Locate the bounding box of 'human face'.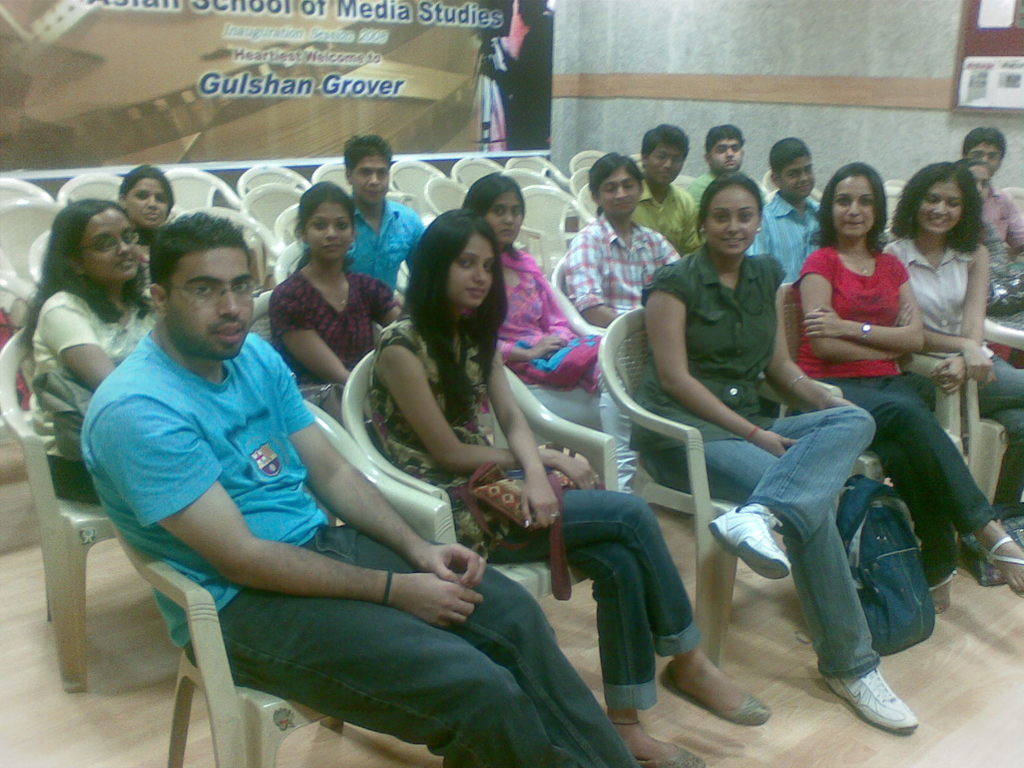
Bounding box: pyautogui.locateOnScreen(968, 163, 993, 206).
